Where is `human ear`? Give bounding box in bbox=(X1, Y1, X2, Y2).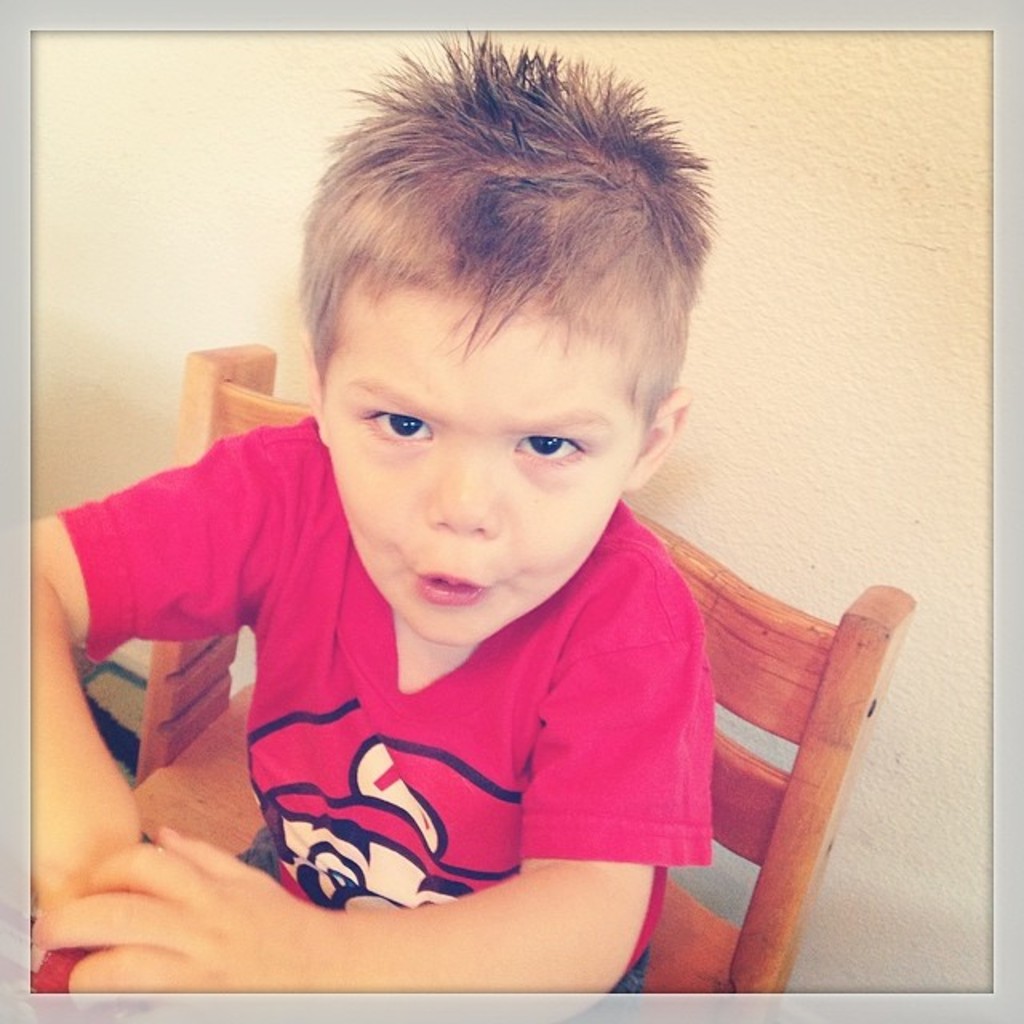
bbox=(304, 325, 326, 438).
